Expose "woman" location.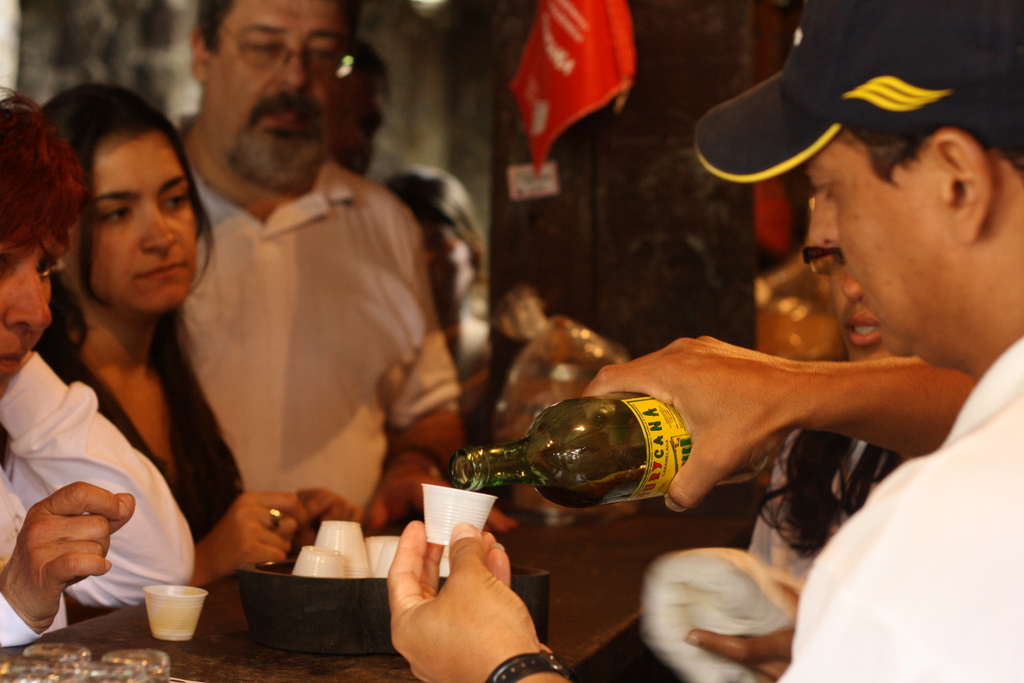
Exposed at Rect(35, 81, 364, 583).
